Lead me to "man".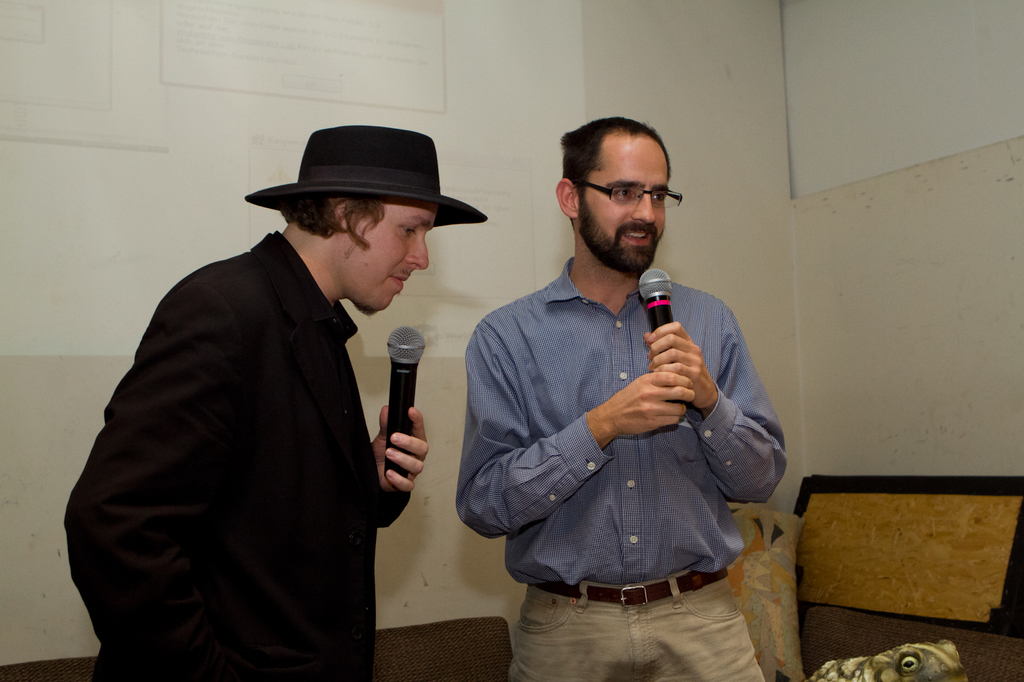
Lead to {"x1": 459, "y1": 115, "x2": 788, "y2": 681}.
